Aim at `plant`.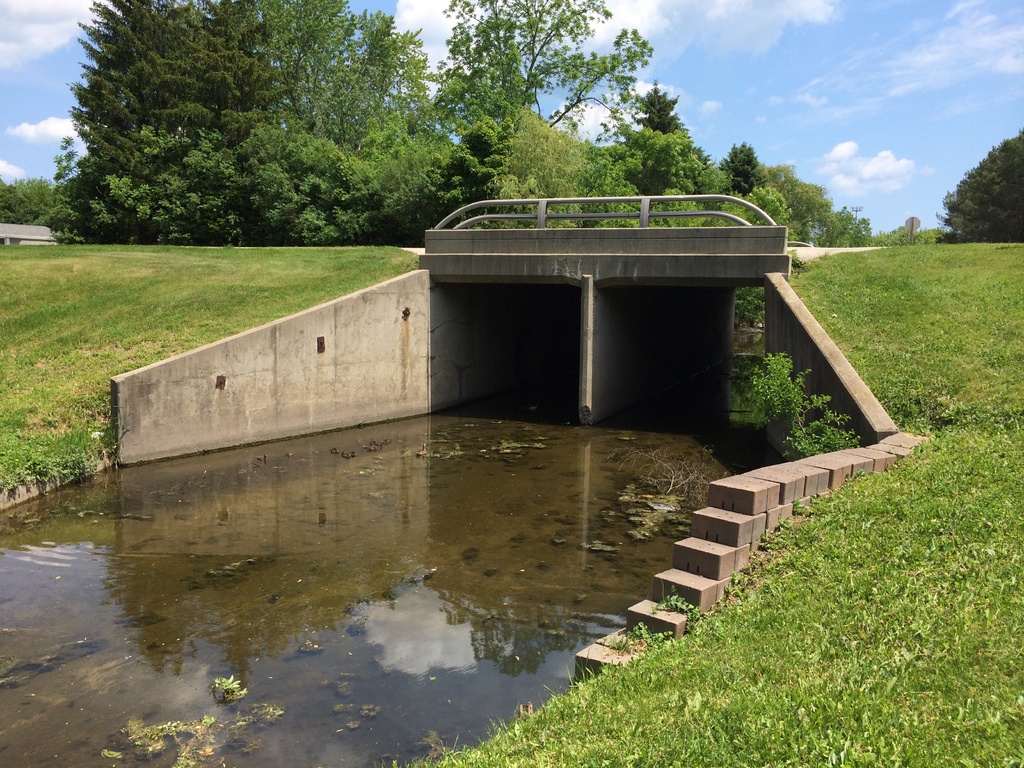
Aimed at [102, 676, 277, 767].
